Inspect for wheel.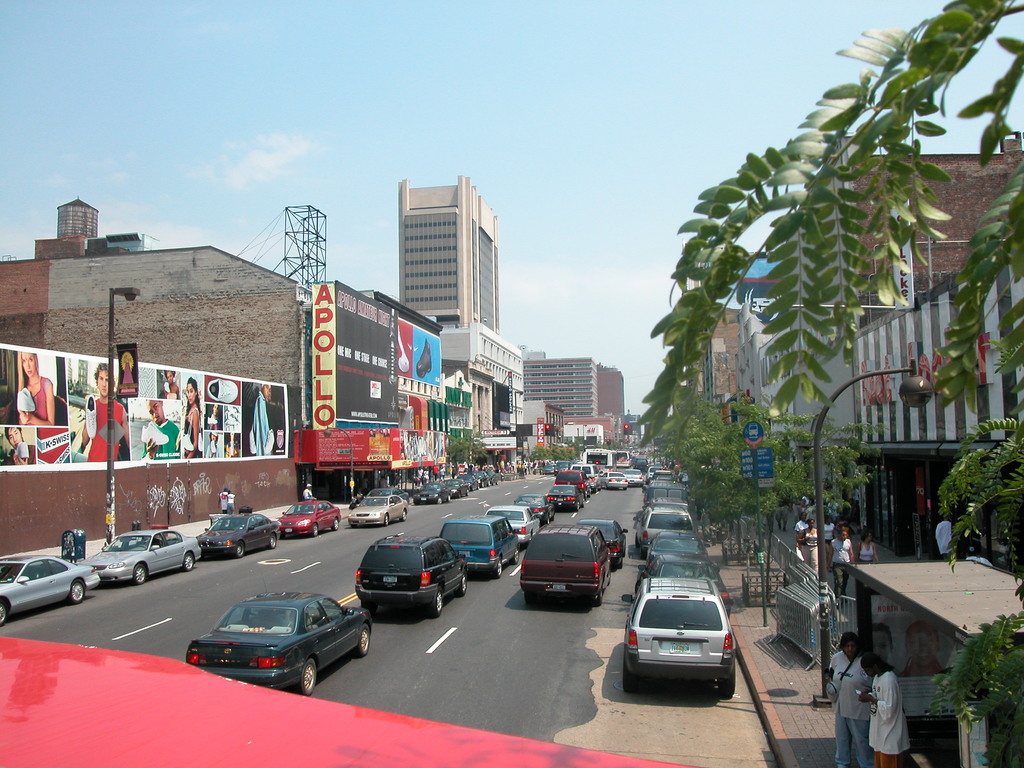
Inspection: bbox(266, 534, 276, 548).
